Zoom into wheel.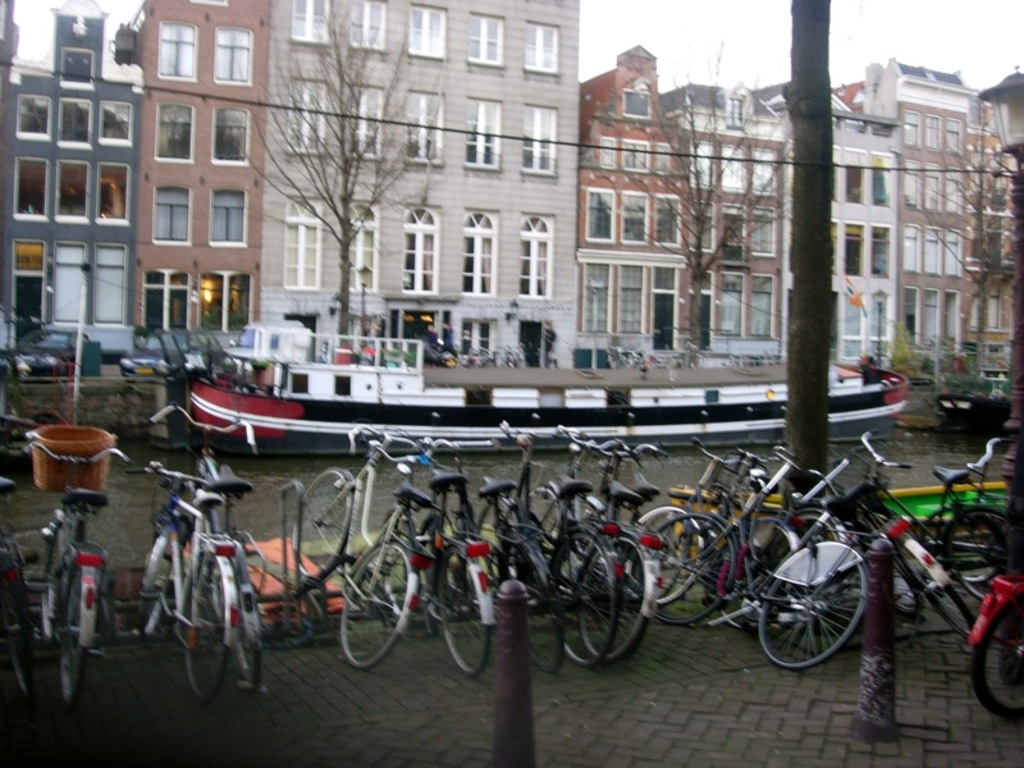
Zoom target: bbox=[933, 509, 1023, 586].
